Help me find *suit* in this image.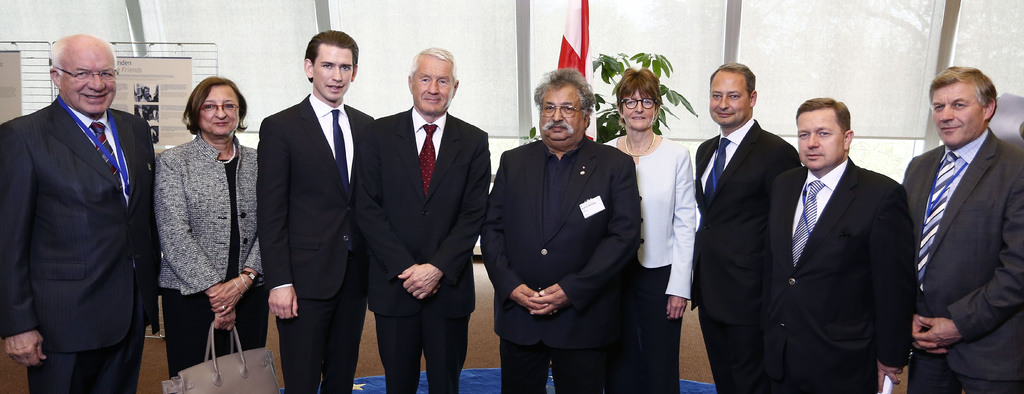
Found it: bbox(152, 133, 268, 374).
